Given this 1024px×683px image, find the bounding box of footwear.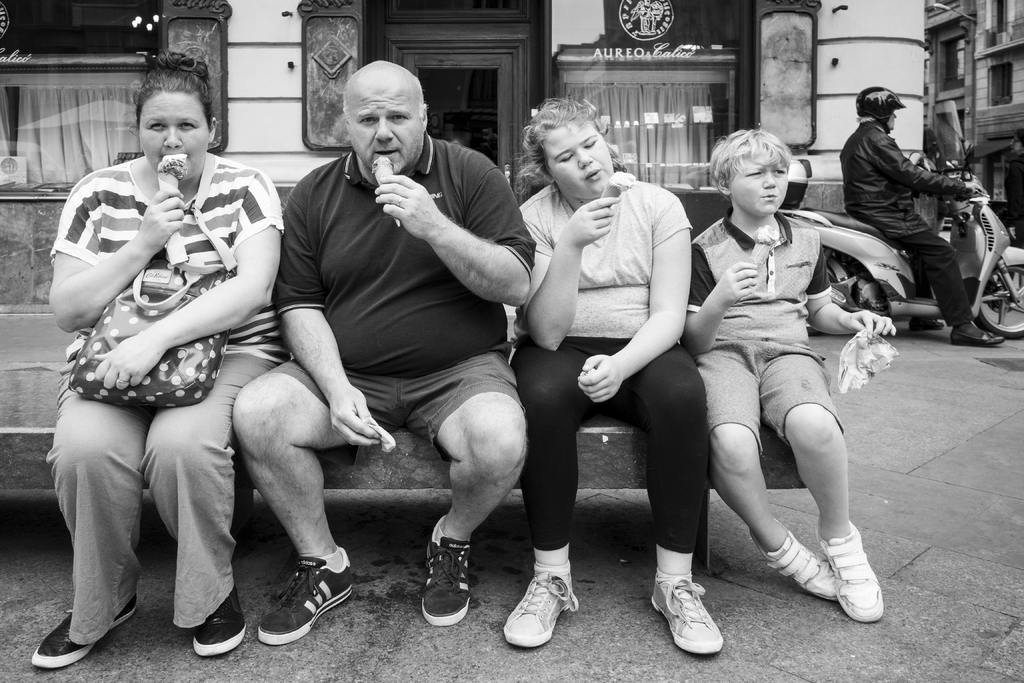
(655,584,728,662).
